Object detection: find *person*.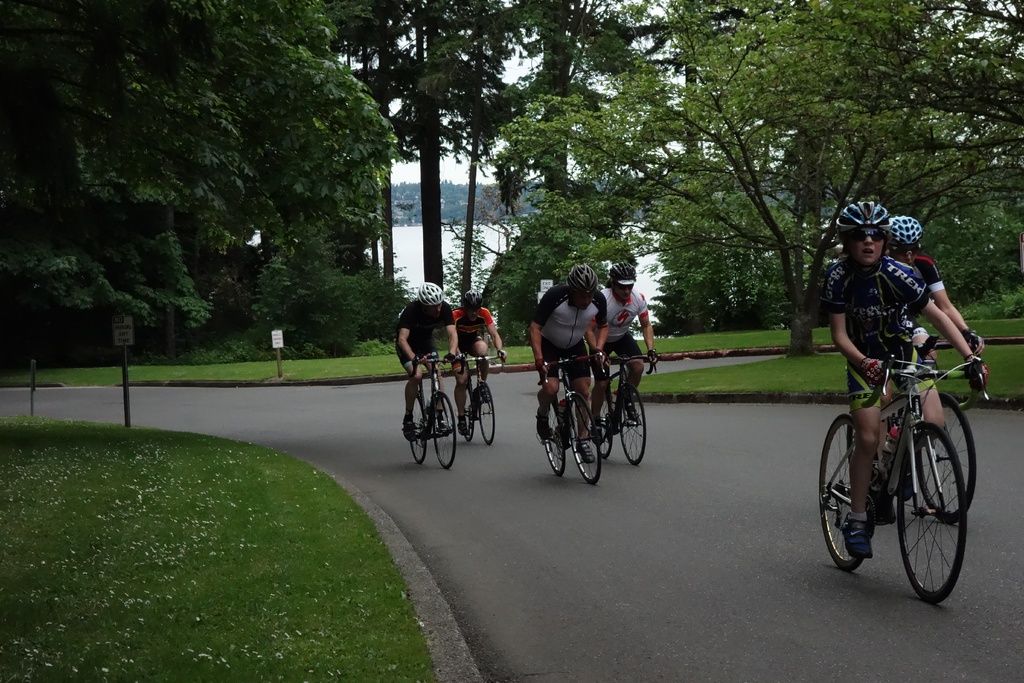
(394,281,460,441).
